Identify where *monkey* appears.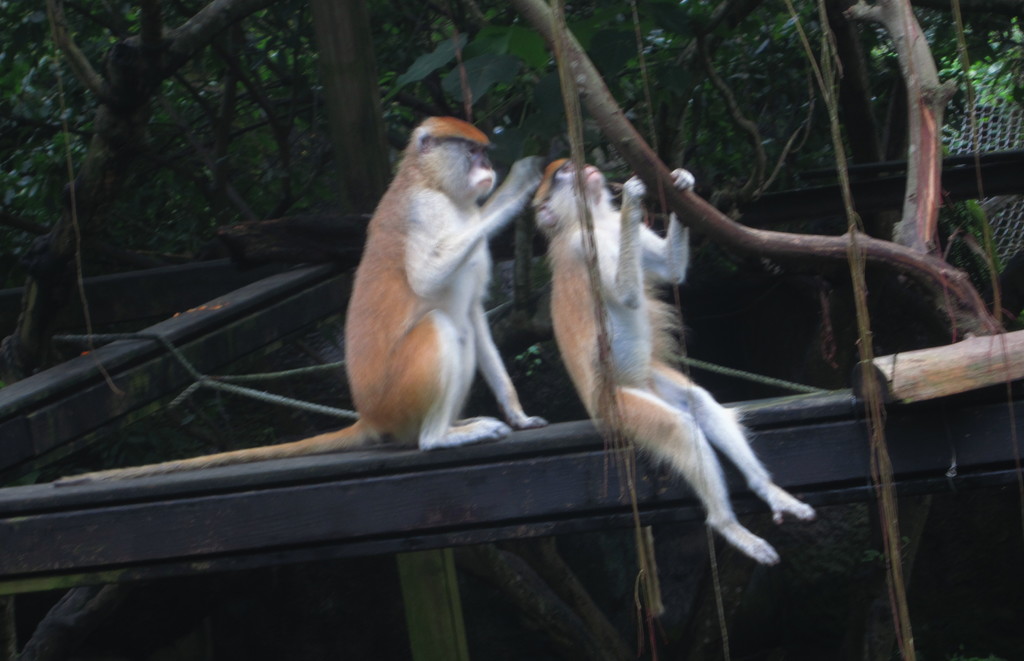
Appears at x1=516, y1=159, x2=819, y2=567.
